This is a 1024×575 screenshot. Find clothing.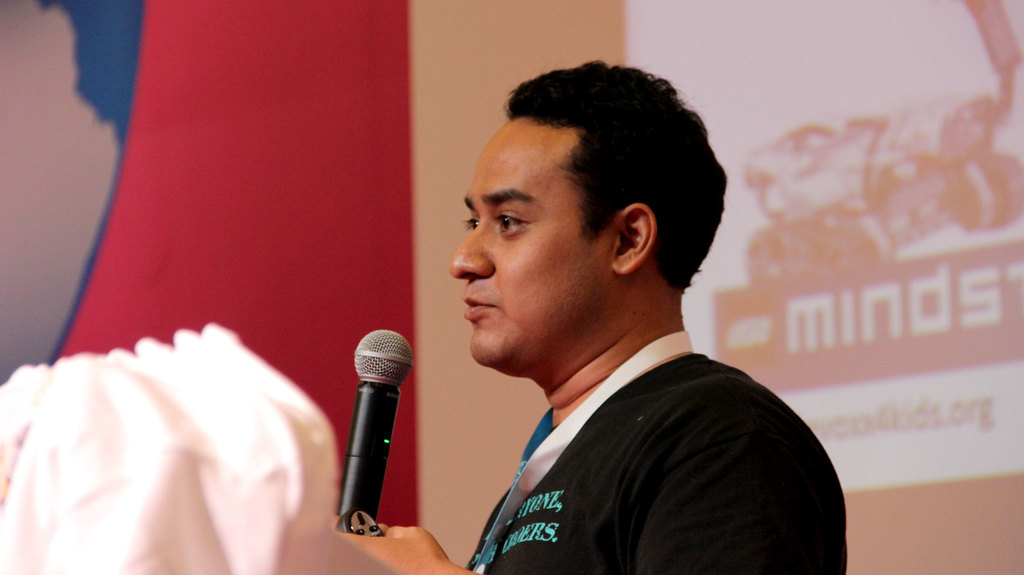
Bounding box: bbox=[461, 356, 857, 574].
